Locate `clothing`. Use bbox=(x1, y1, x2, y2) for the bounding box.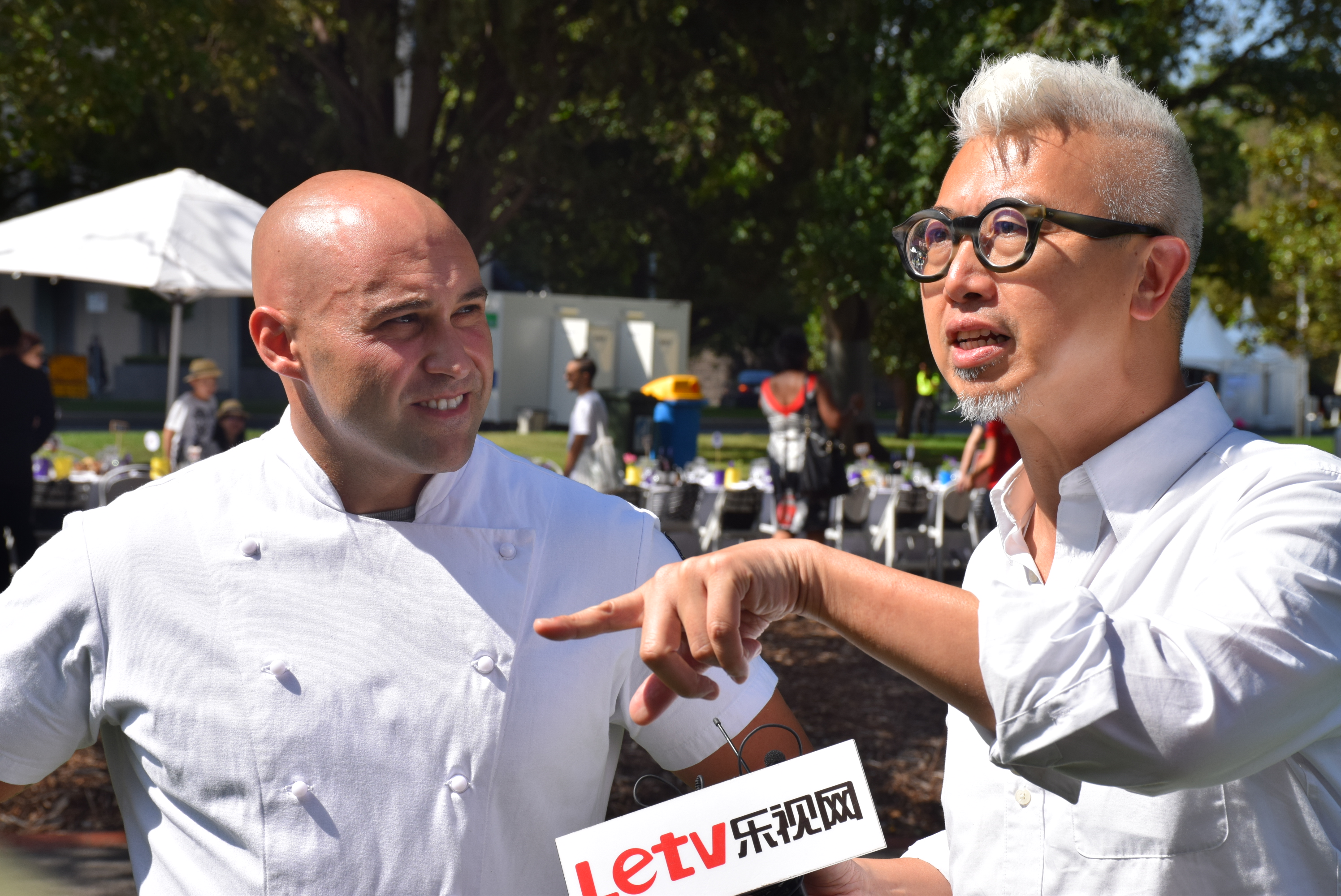
bbox=(254, 176, 280, 220).
